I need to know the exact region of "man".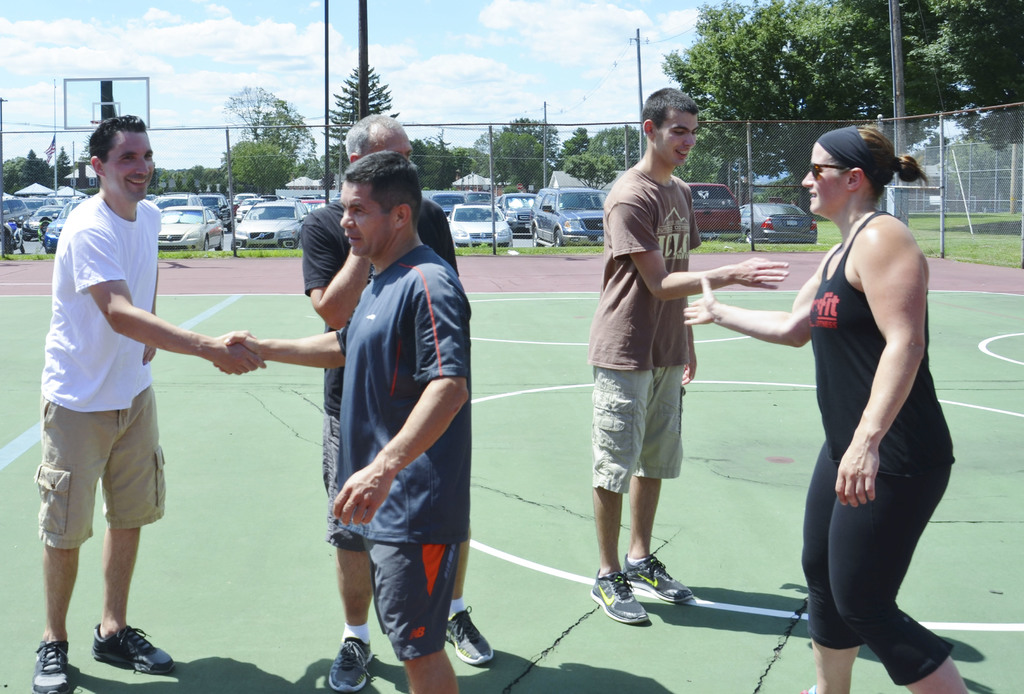
Region: <bbox>31, 100, 228, 668</bbox>.
